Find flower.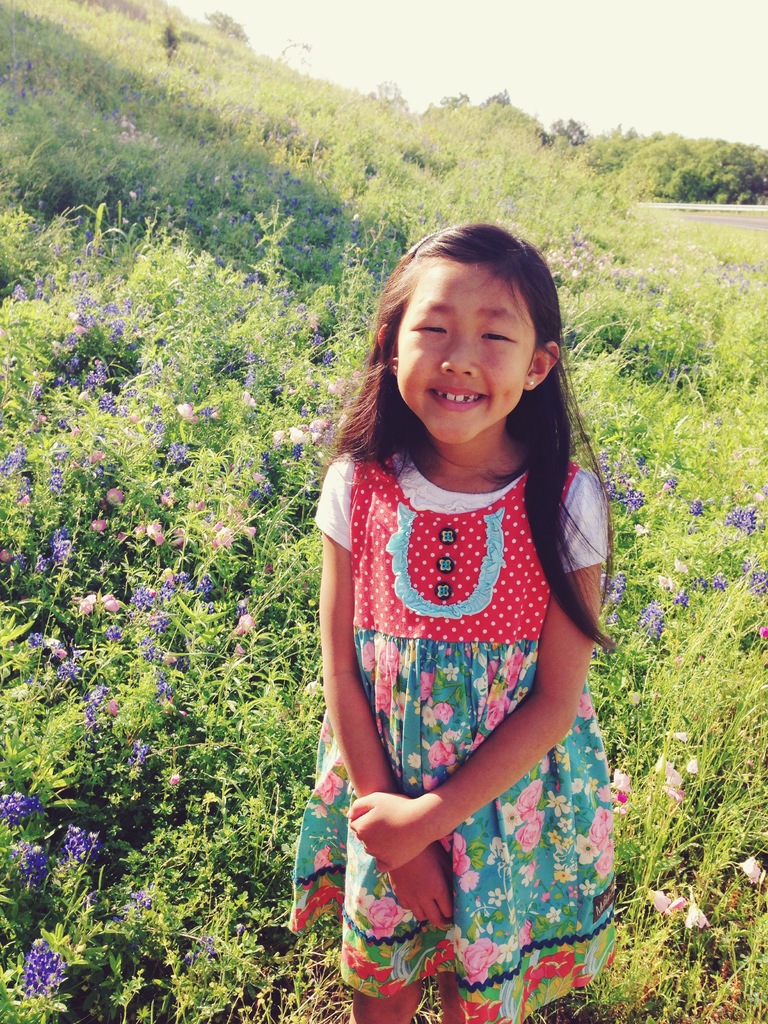
(17,934,60,991).
